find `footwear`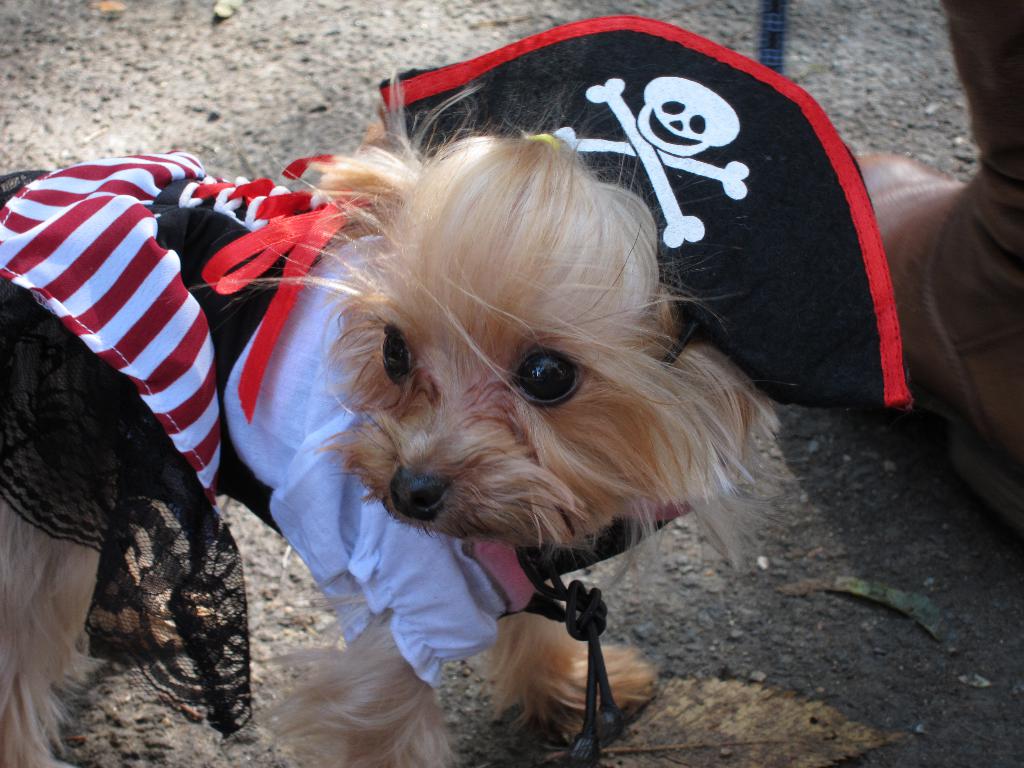
rect(845, 150, 1023, 468)
